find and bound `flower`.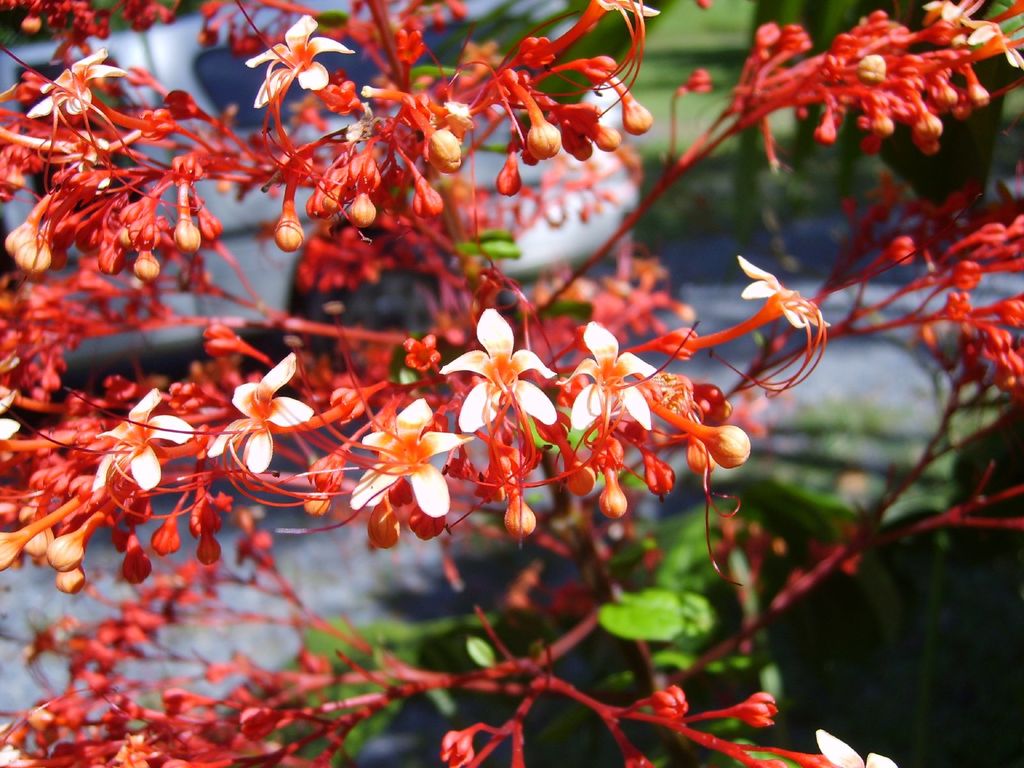
Bound: detection(439, 304, 551, 431).
